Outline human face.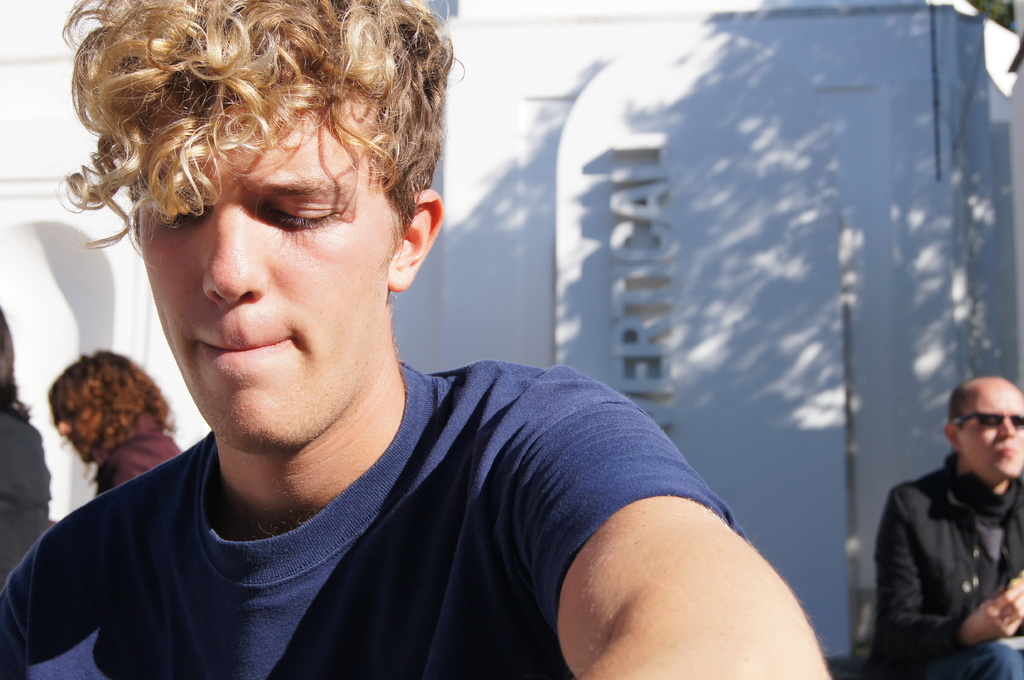
Outline: 60,393,97,456.
